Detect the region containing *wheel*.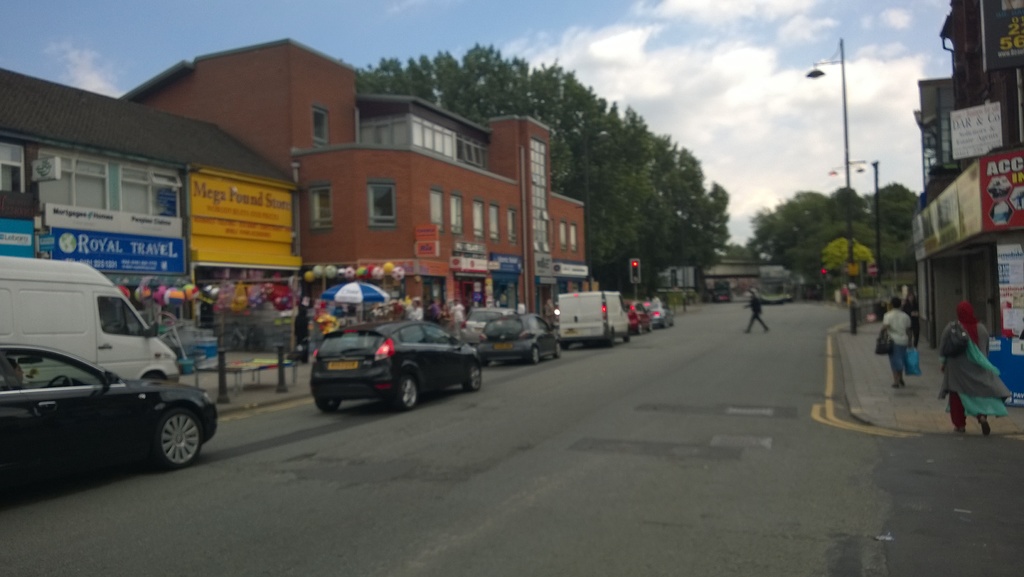
crop(646, 319, 655, 332).
